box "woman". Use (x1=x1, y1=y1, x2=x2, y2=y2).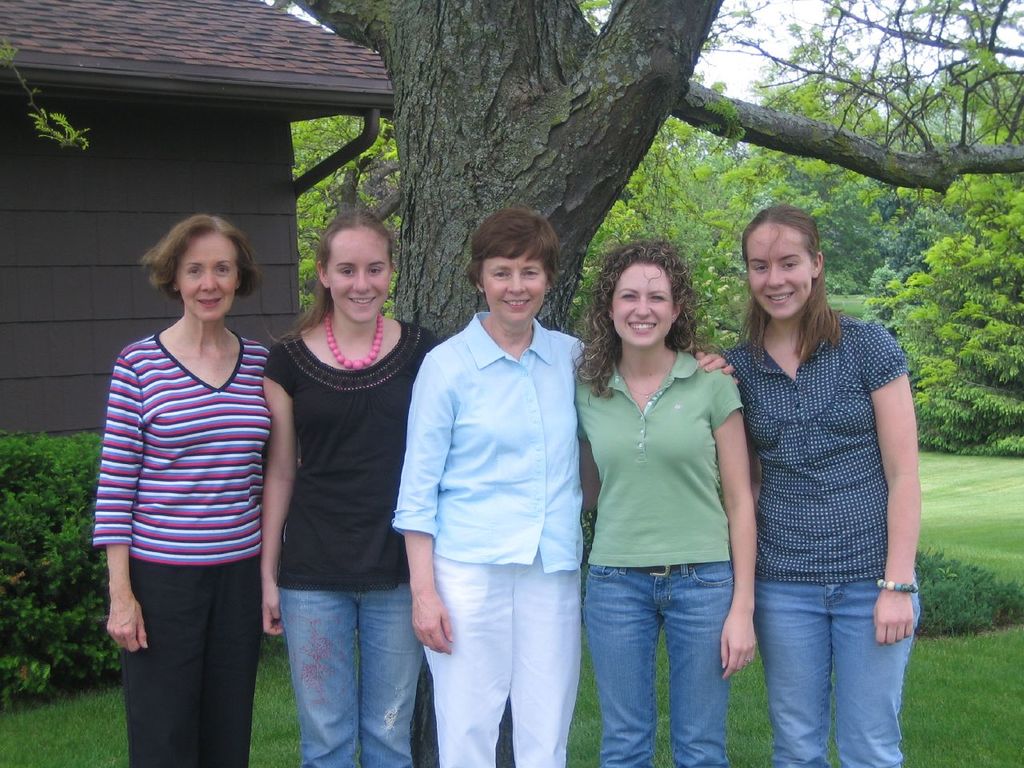
(x1=257, y1=213, x2=441, y2=767).
